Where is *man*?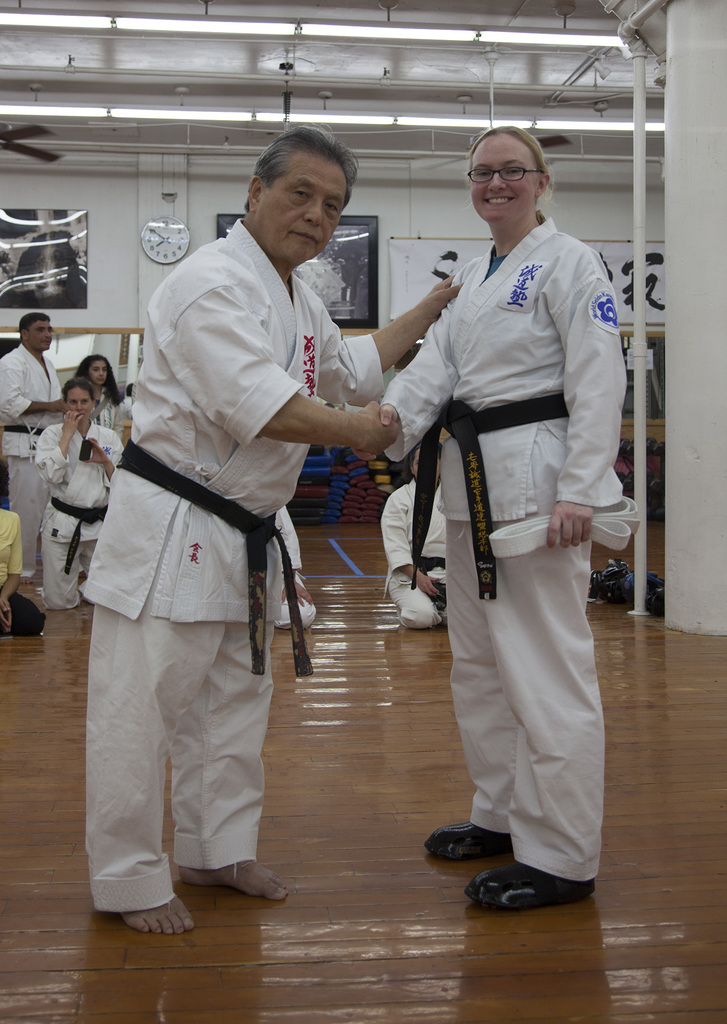
[x1=34, y1=374, x2=125, y2=609].
